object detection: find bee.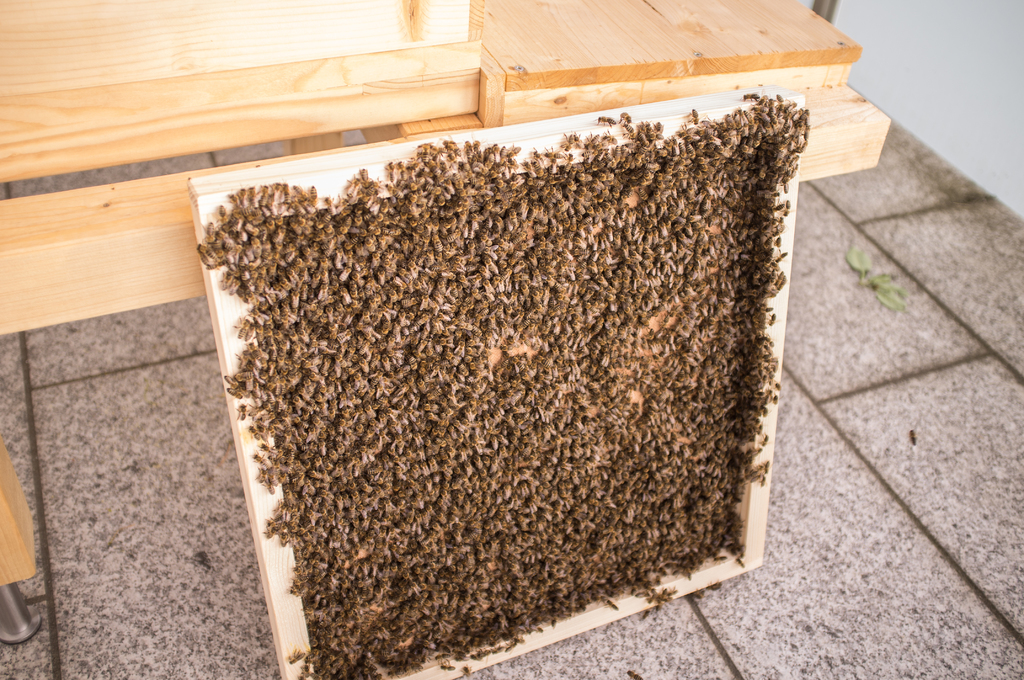
{"x1": 293, "y1": 219, "x2": 302, "y2": 236}.
